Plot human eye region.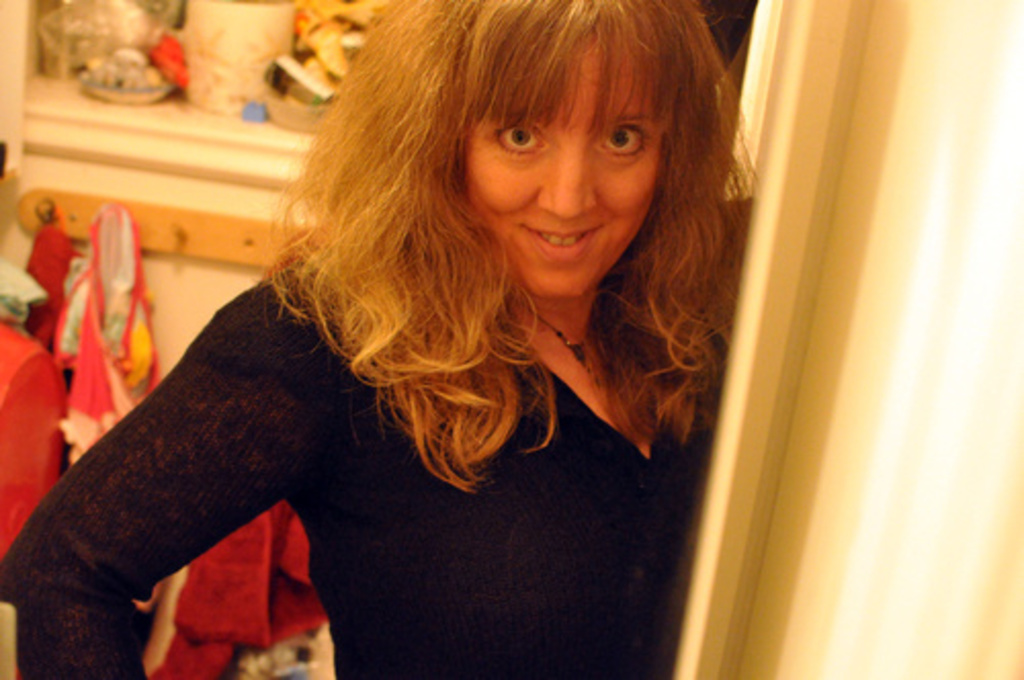
Plotted at rect(487, 115, 555, 164).
